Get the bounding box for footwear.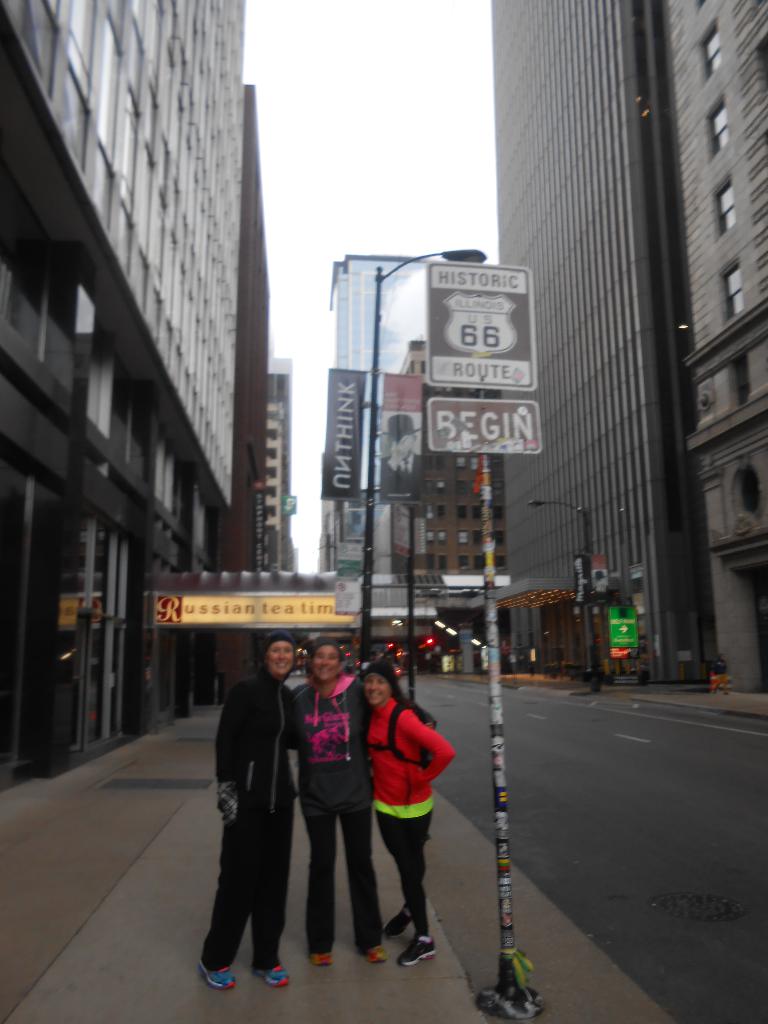
x1=396, y1=921, x2=440, y2=966.
